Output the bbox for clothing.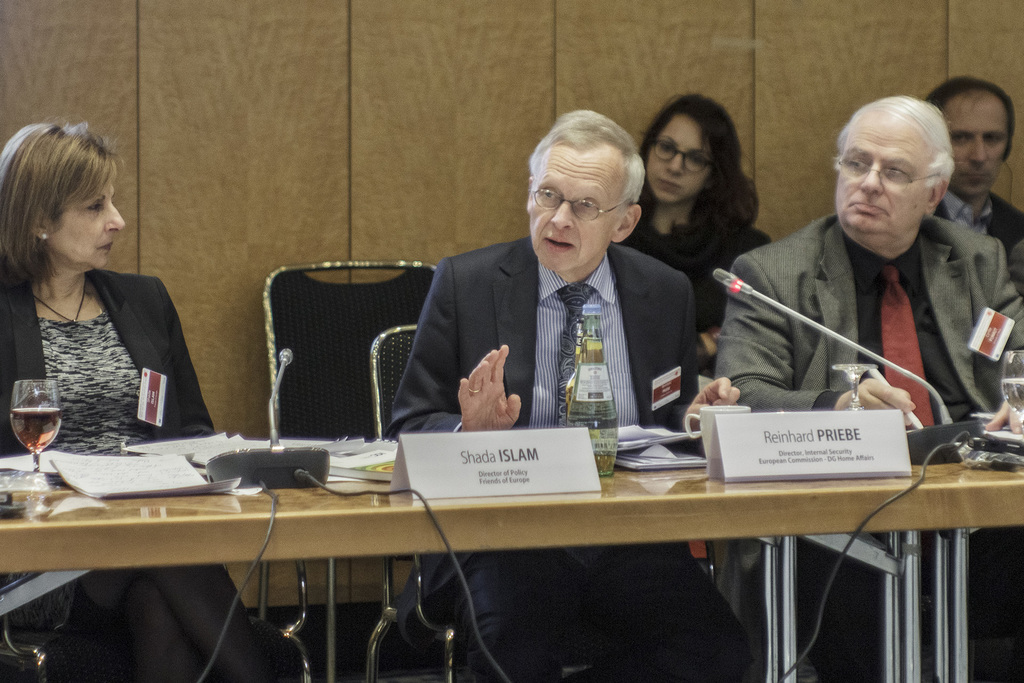
locate(387, 231, 750, 682).
